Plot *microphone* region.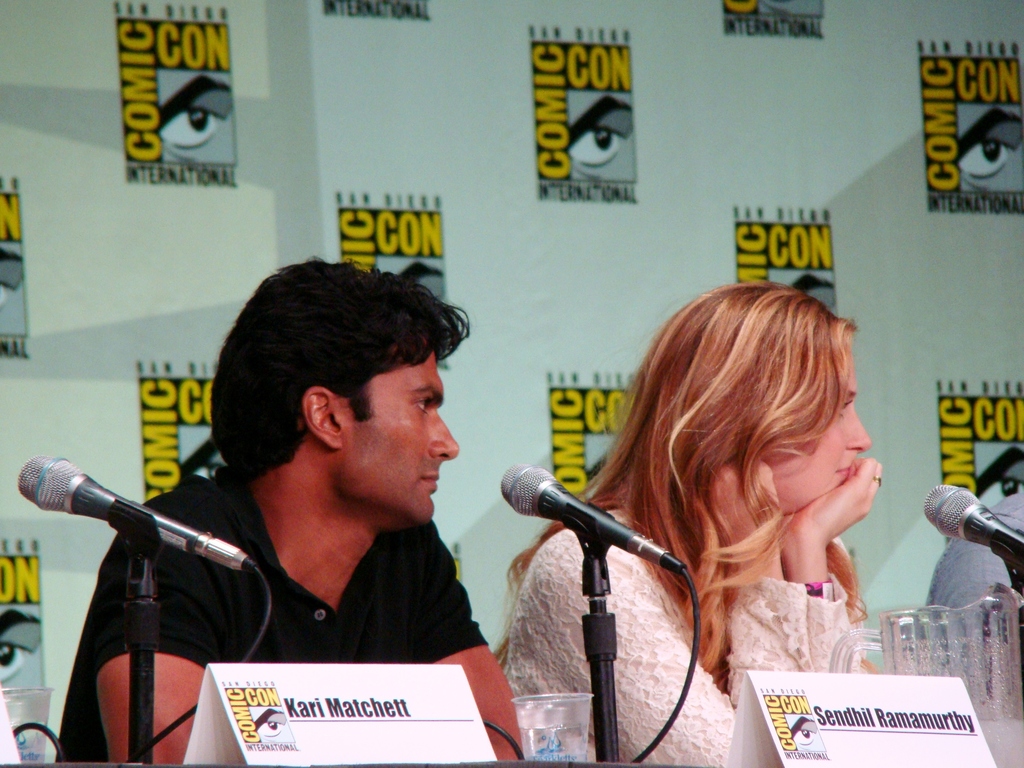
Plotted at bbox=(17, 454, 249, 580).
